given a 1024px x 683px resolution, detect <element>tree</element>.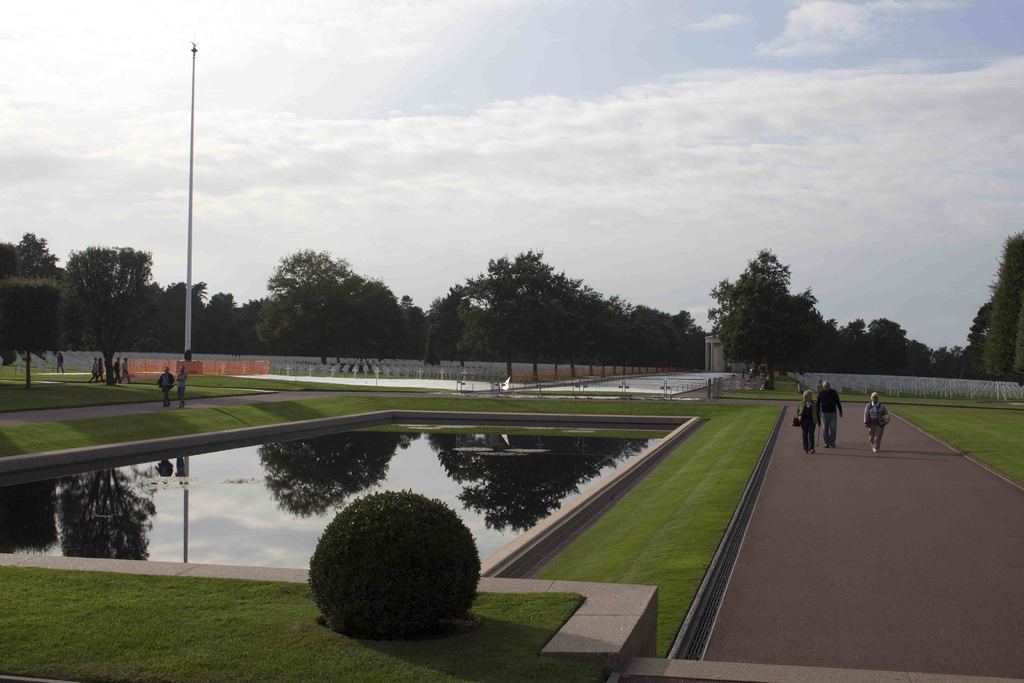
[left=0, top=227, right=74, bottom=398].
